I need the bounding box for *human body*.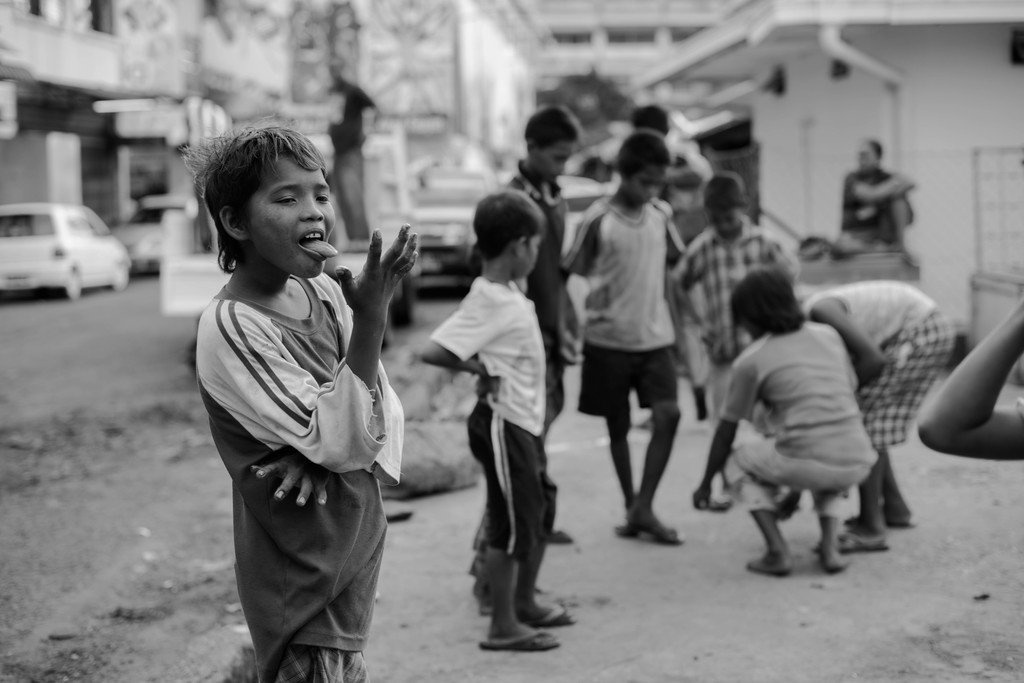
Here it is: {"x1": 486, "y1": 173, "x2": 576, "y2": 543}.
